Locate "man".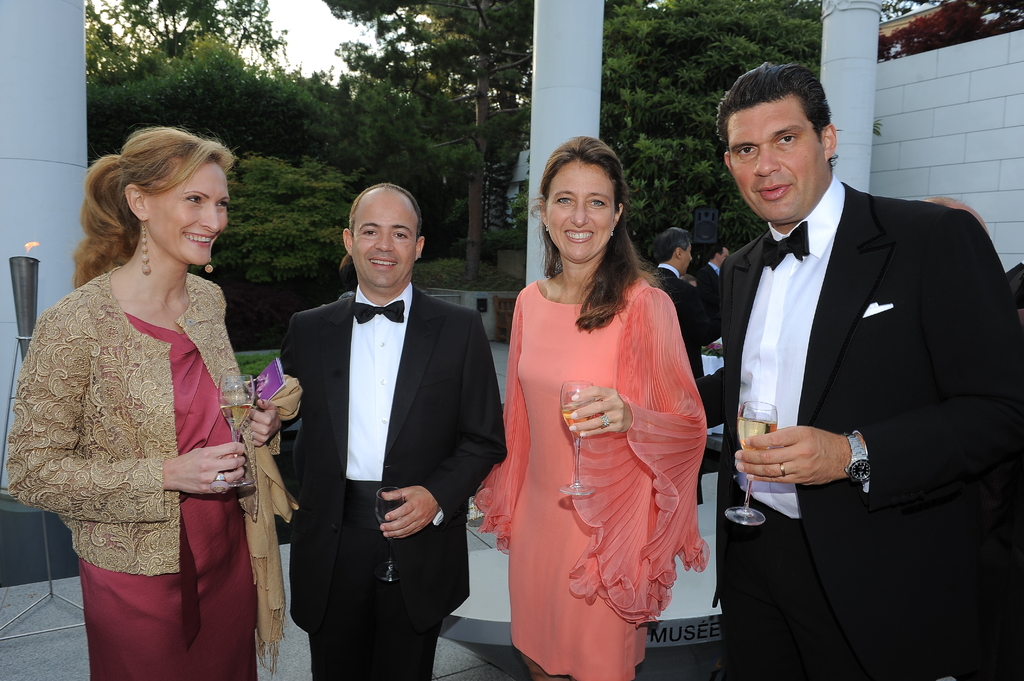
Bounding box: l=678, t=272, r=694, b=286.
